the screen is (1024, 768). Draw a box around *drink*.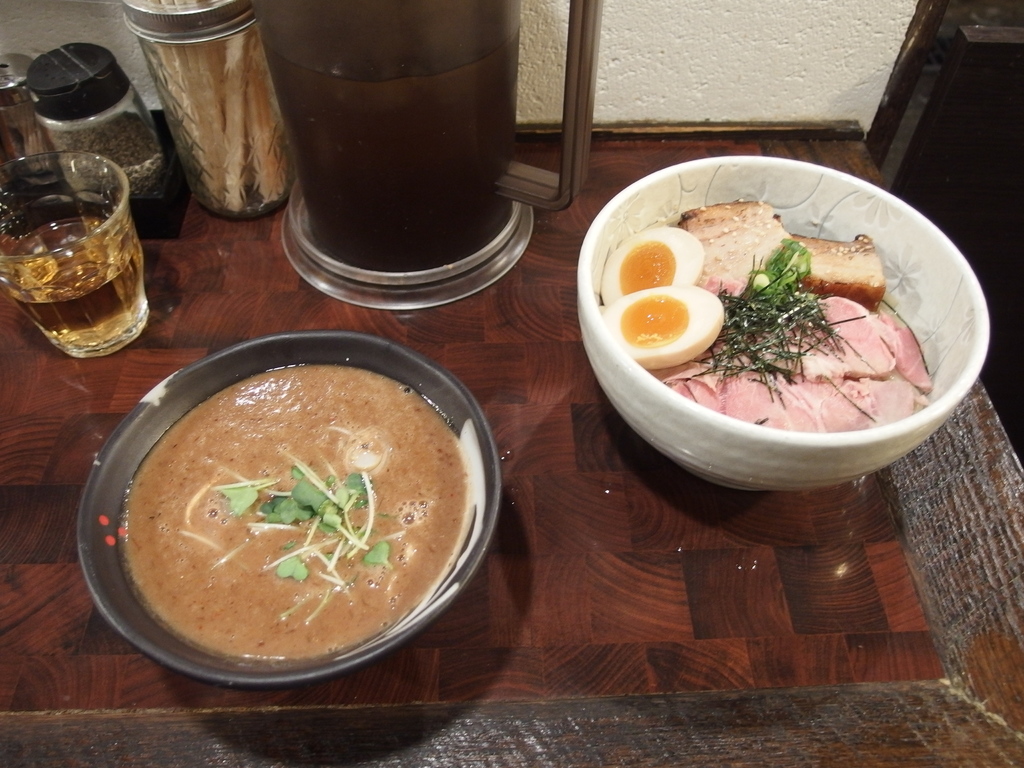
<region>0, 150, 149, 358</region>.
